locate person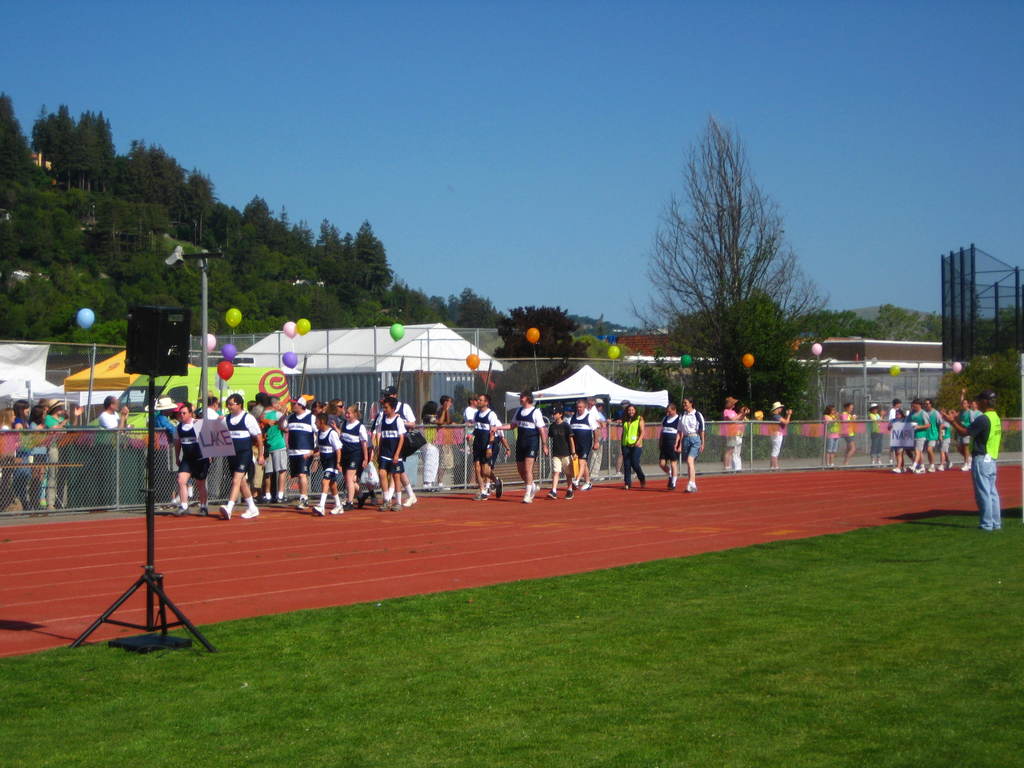
[257, 397, 291, 503]
